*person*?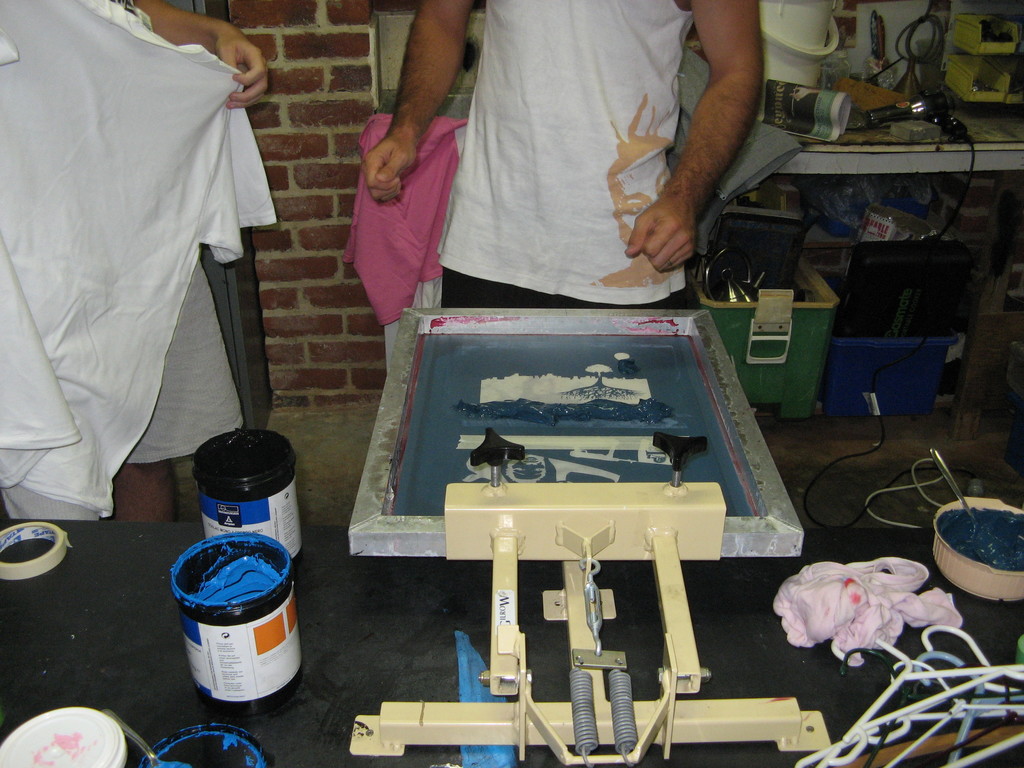
select_region(369, 0, 770, 331)
